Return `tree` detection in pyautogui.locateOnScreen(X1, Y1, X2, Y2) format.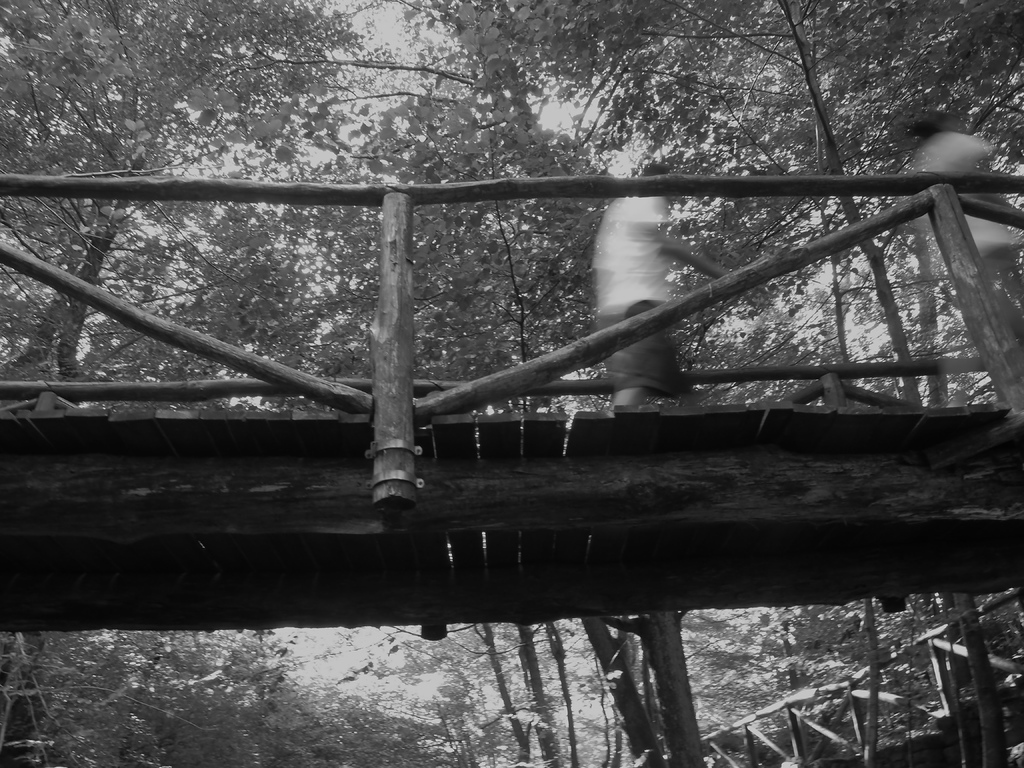
pyautogui.locateOnScreen(0, 0, 376, 388).
